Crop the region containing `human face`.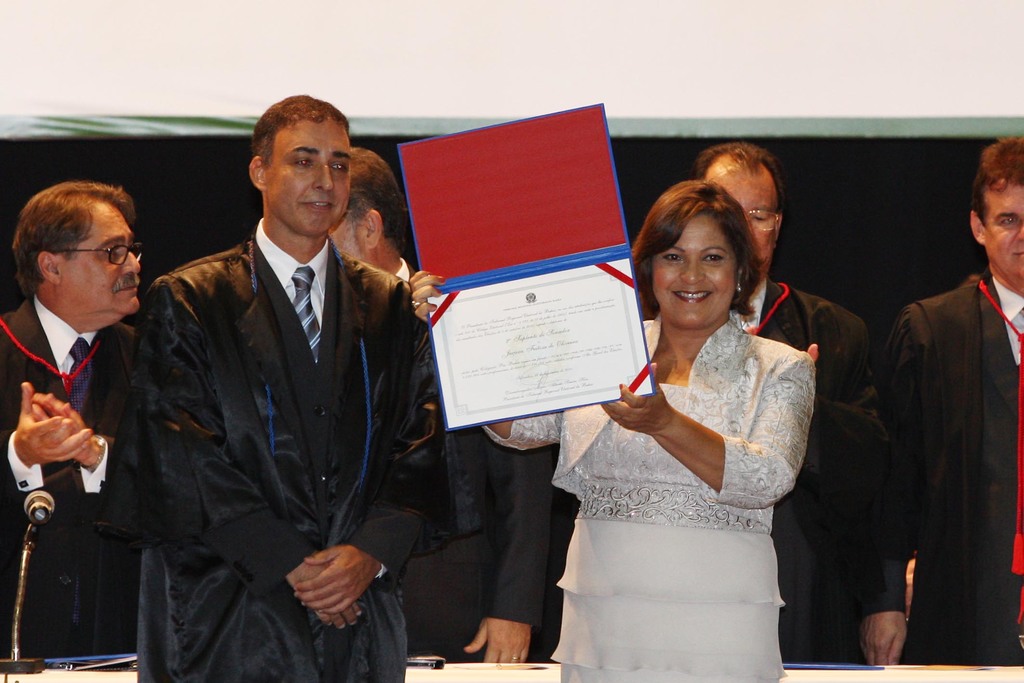
Crop region: 263 119 357 243.
